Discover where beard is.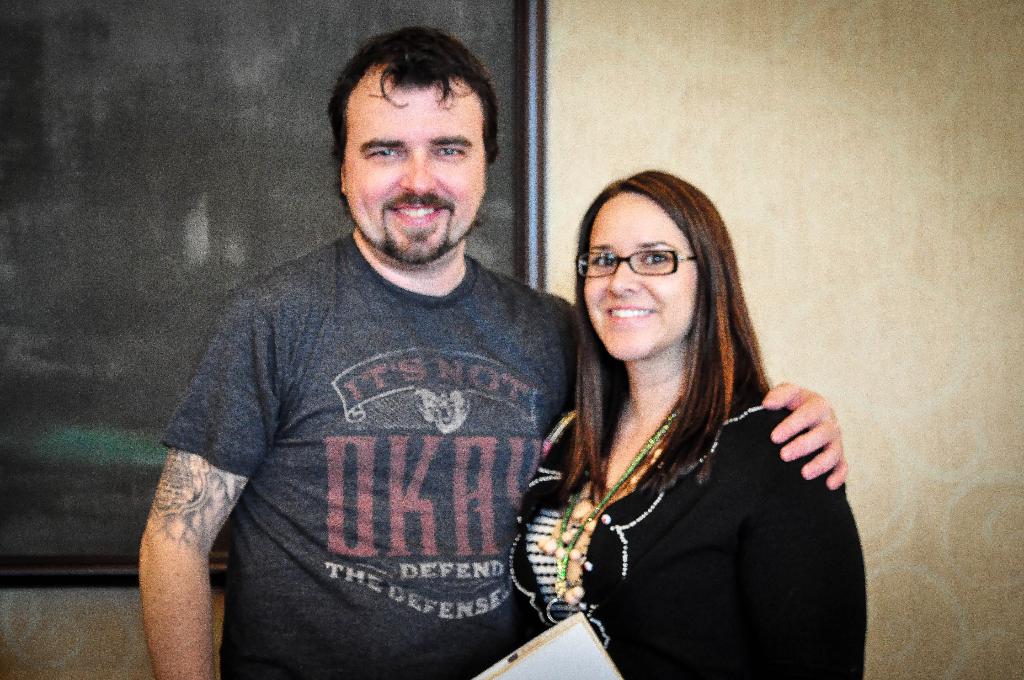
Discovered at 357/214/475/264.
